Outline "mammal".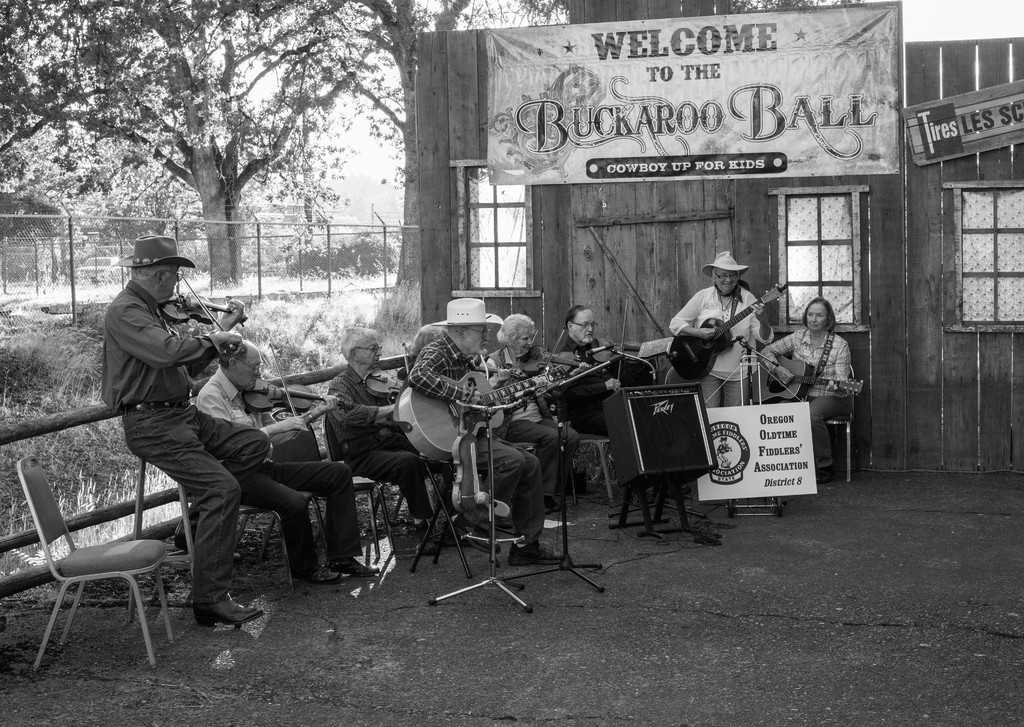
Outline: (x1=480, y1=312, x2=579, y2=515).
